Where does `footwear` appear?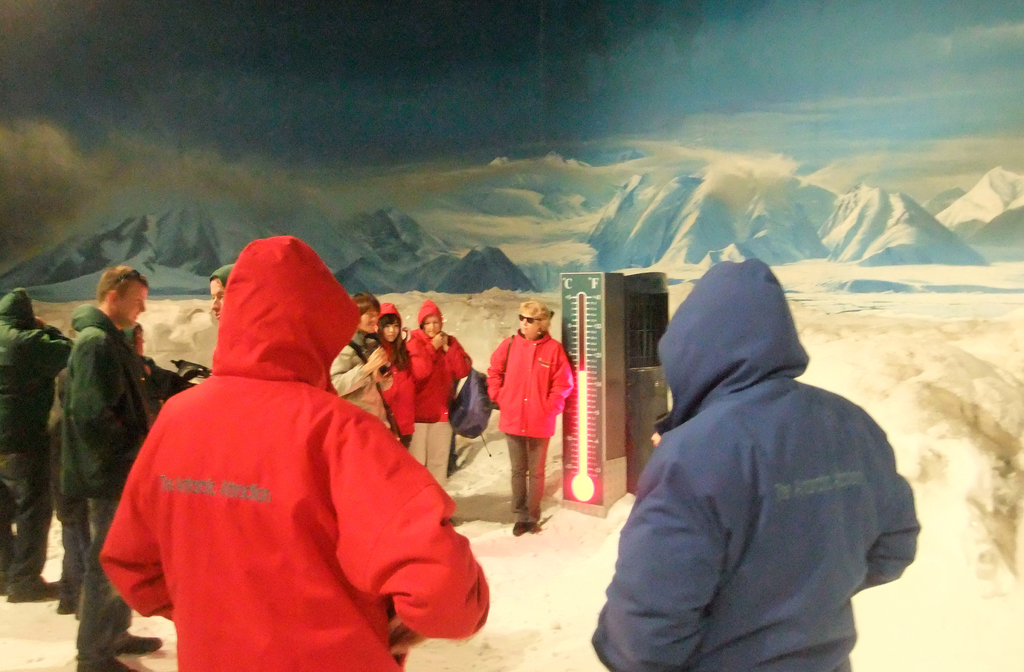
Appears at <bbox>6, 579, 64, 602</bbox>.
